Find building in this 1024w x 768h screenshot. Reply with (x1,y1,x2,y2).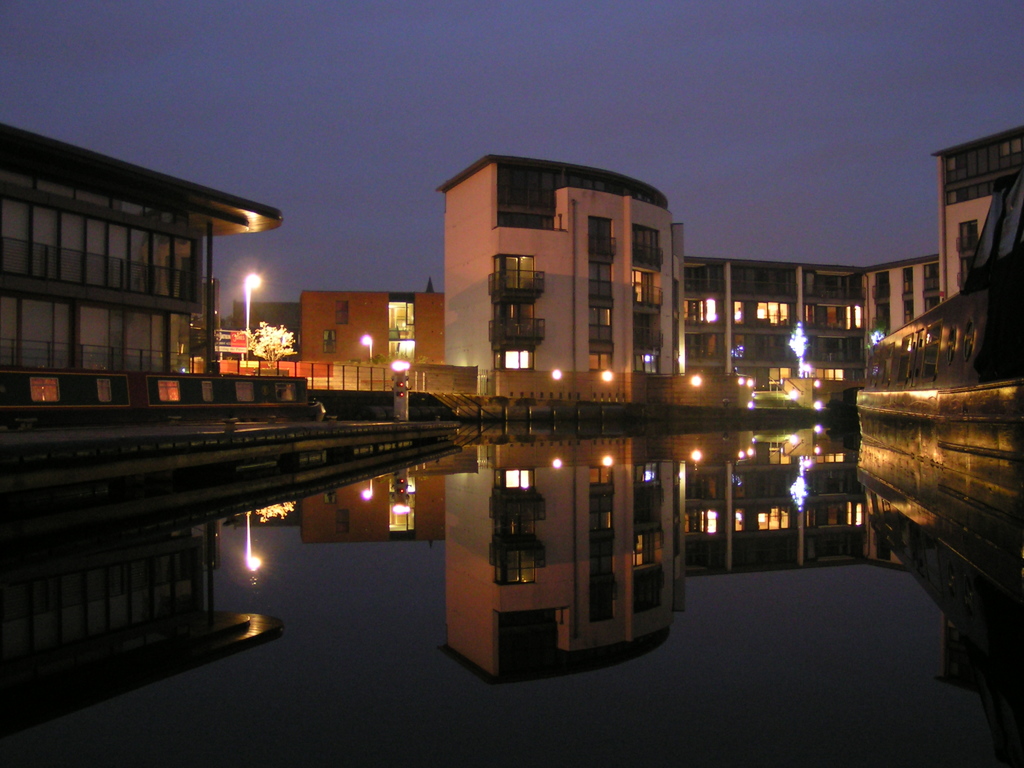
(235,301,303,365).
